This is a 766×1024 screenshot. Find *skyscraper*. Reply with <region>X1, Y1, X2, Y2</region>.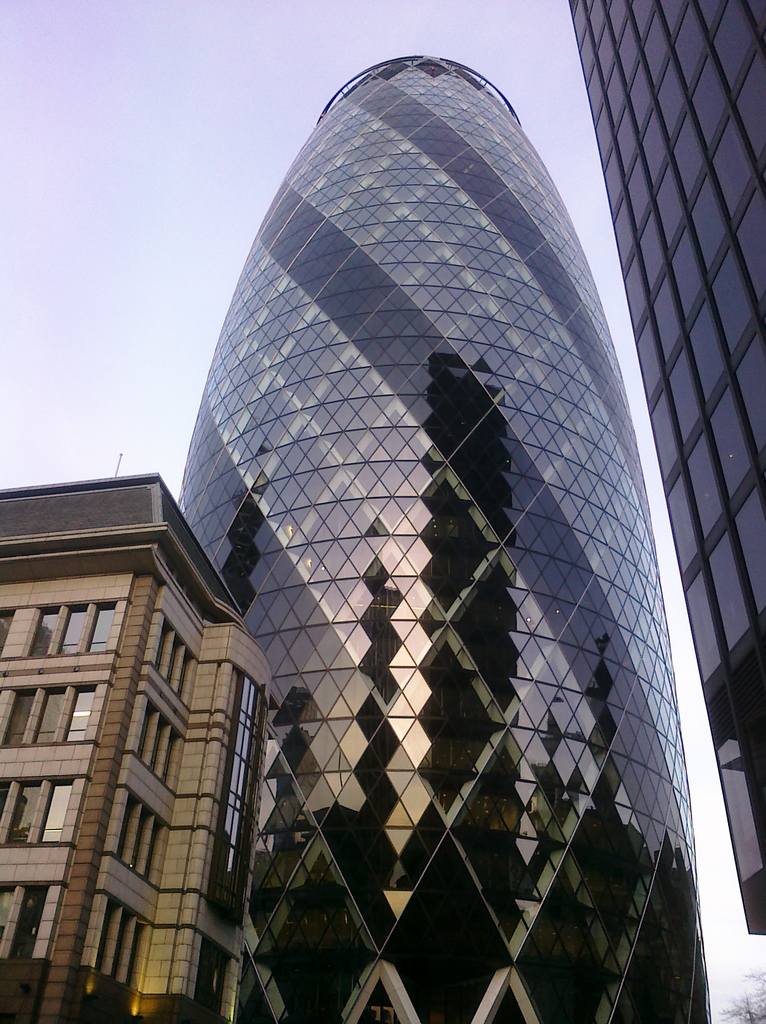
<region>87, 35, 765, 1016</region>.
